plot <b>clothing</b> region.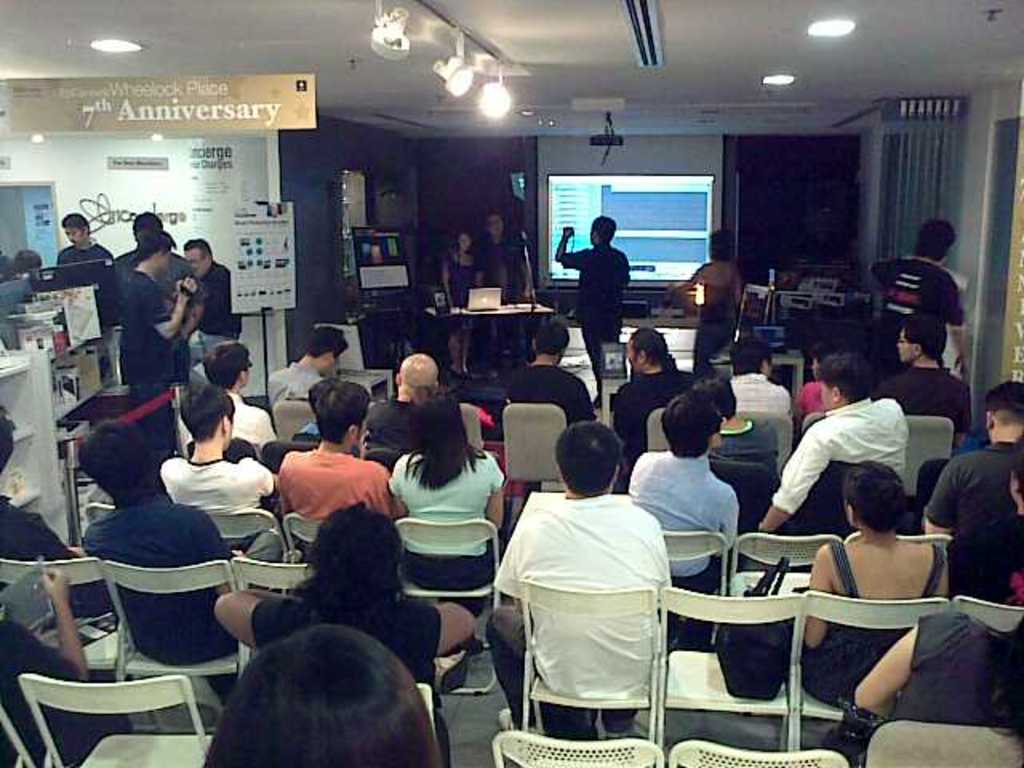
Plotted at bbox(923, 438, 1022, 549).
